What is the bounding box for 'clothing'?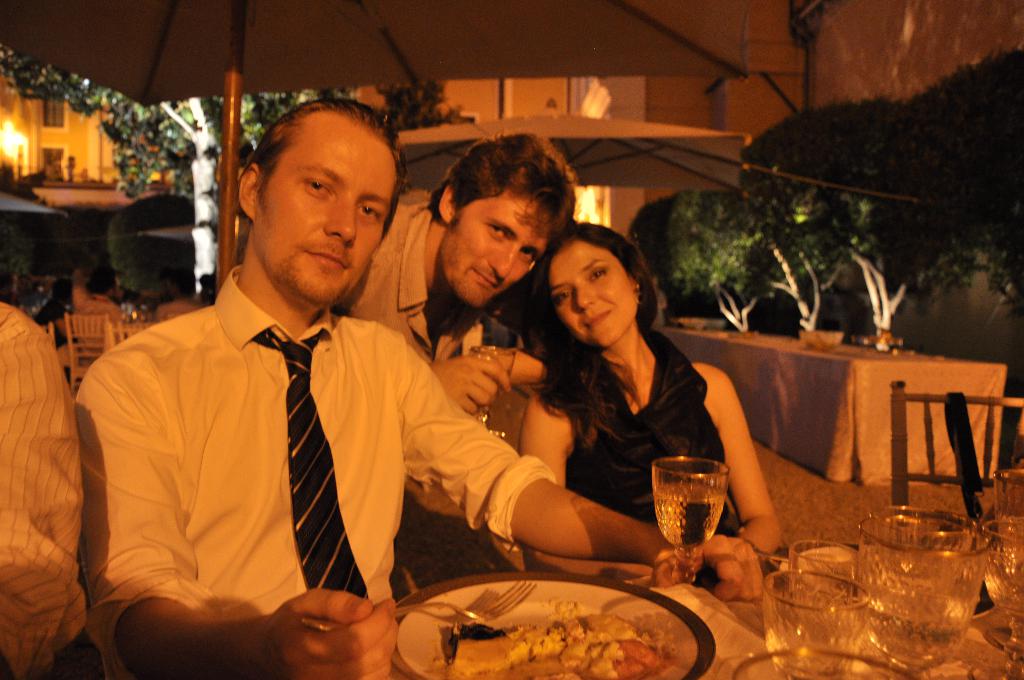
pyautogui.locateOnScreen(558, 327, 719, 590).
